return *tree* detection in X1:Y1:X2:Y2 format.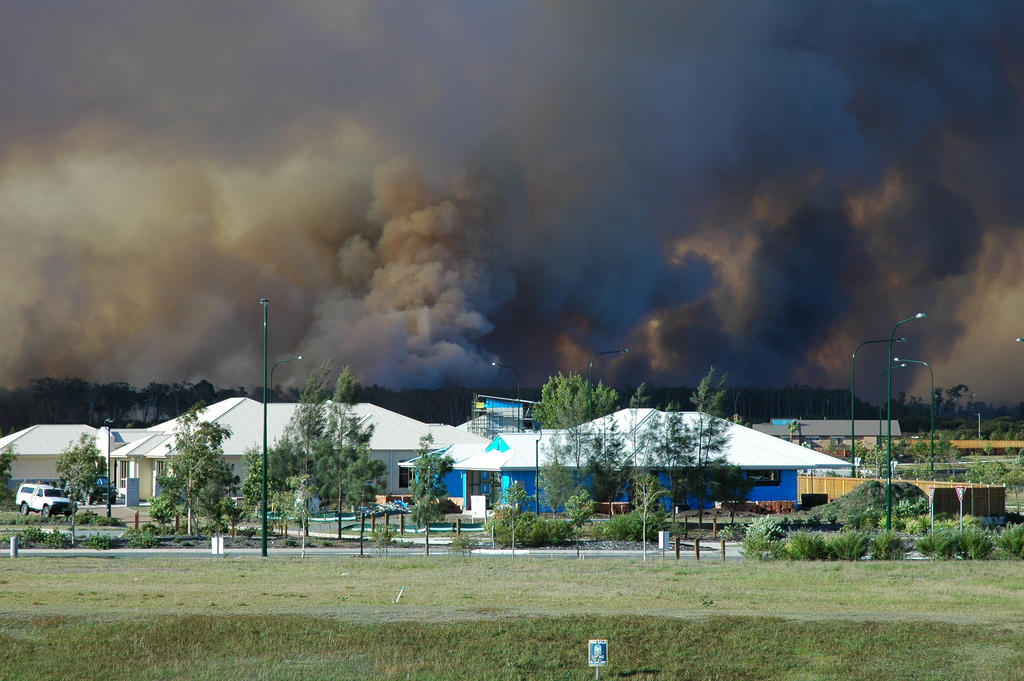
58:430:108:516.
